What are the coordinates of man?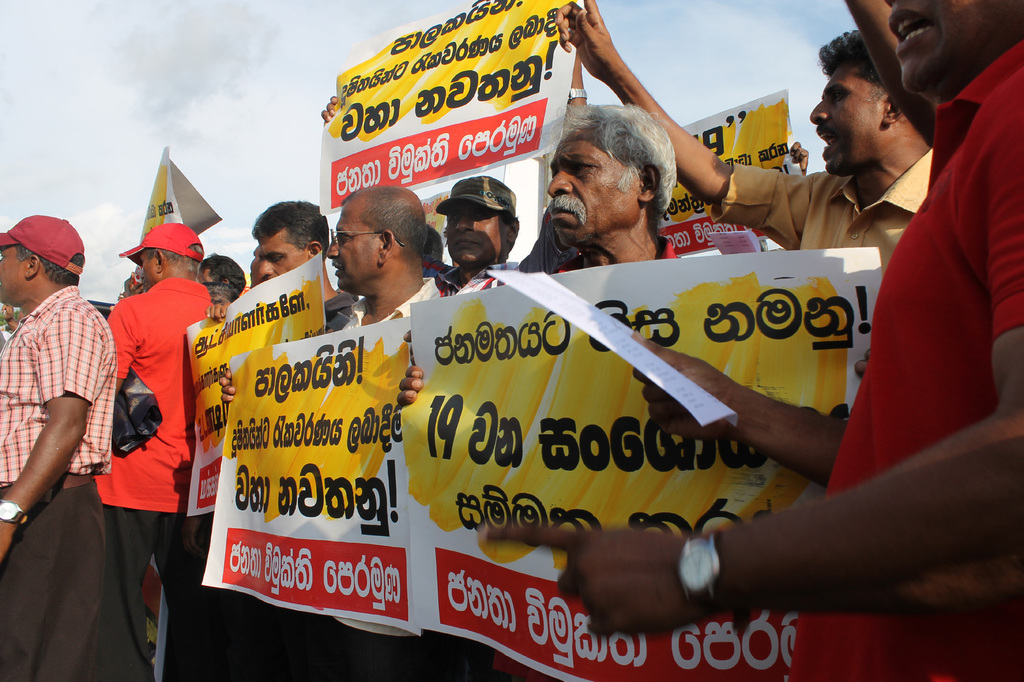
(x1=203, y1=202, x2=355, y2=681).
